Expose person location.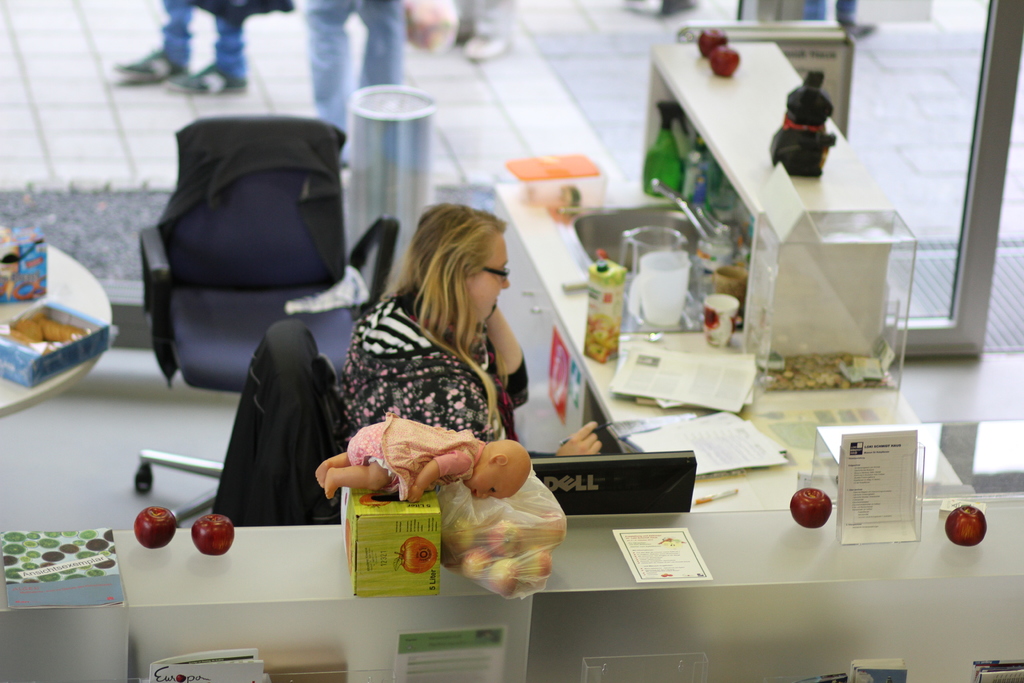
Exposed at detection(315, 415, 530, 504).
